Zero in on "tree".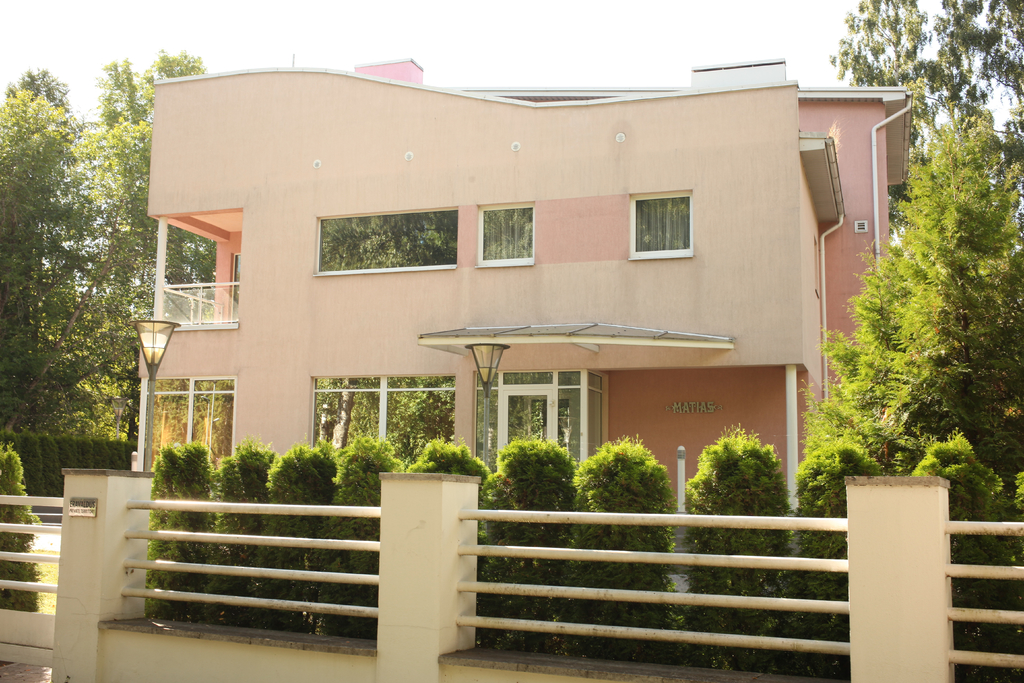
Zeroed in: [826,0,1023,139].
